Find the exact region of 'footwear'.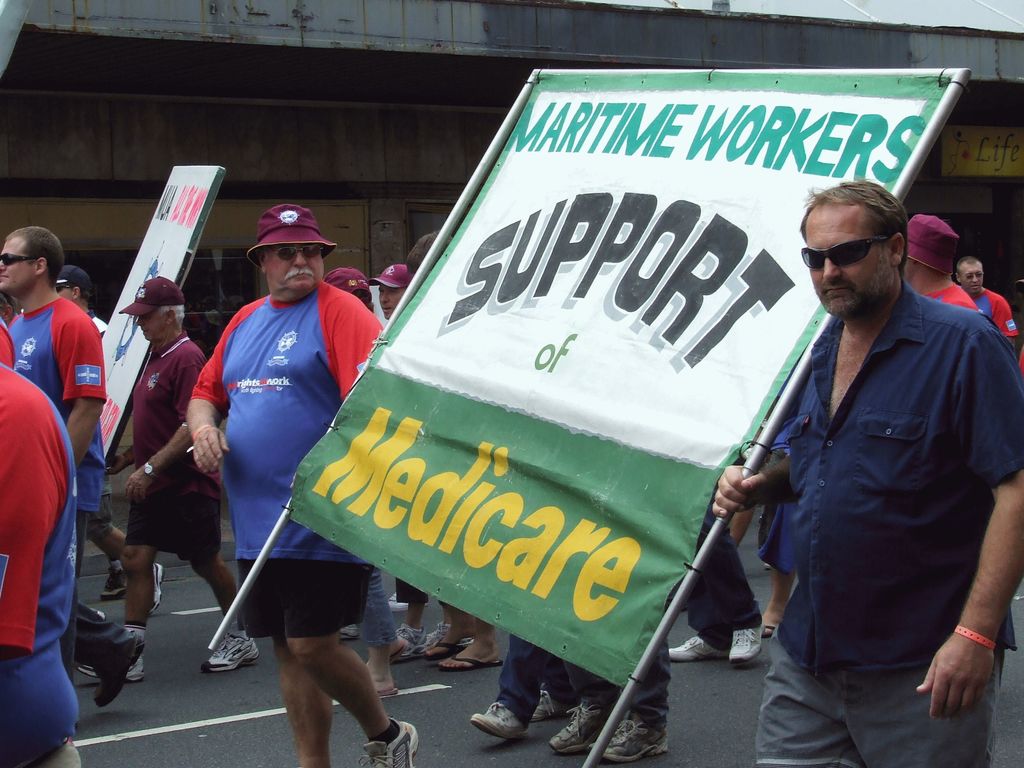
Exact region: locate(727, 625, 763, 668).
